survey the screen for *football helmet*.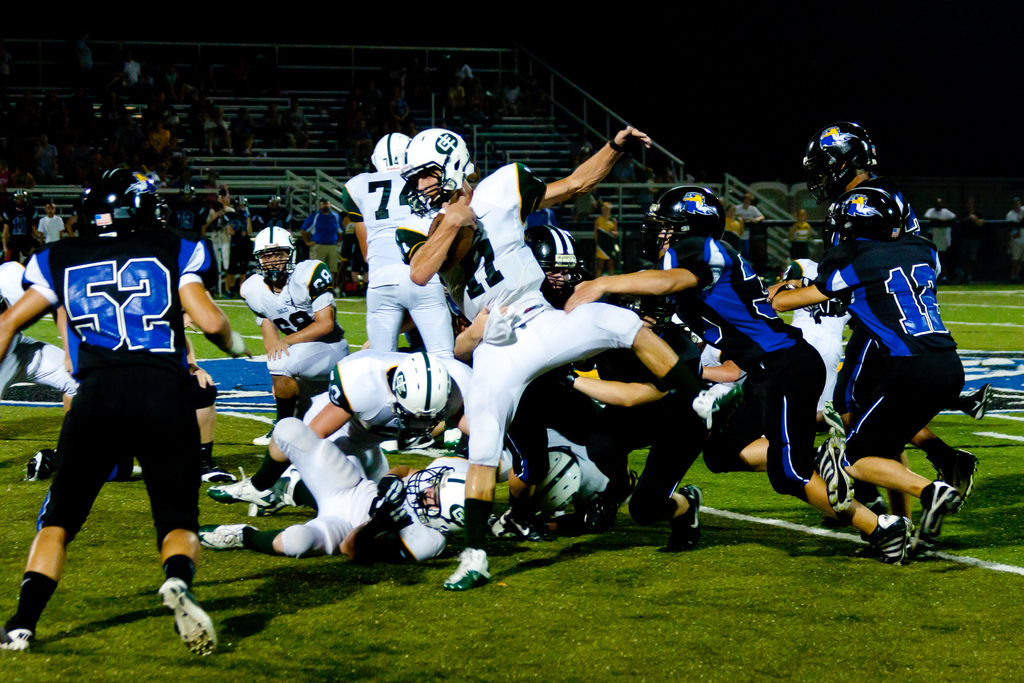
Survey found: <box>821,188,902,248</box>.
